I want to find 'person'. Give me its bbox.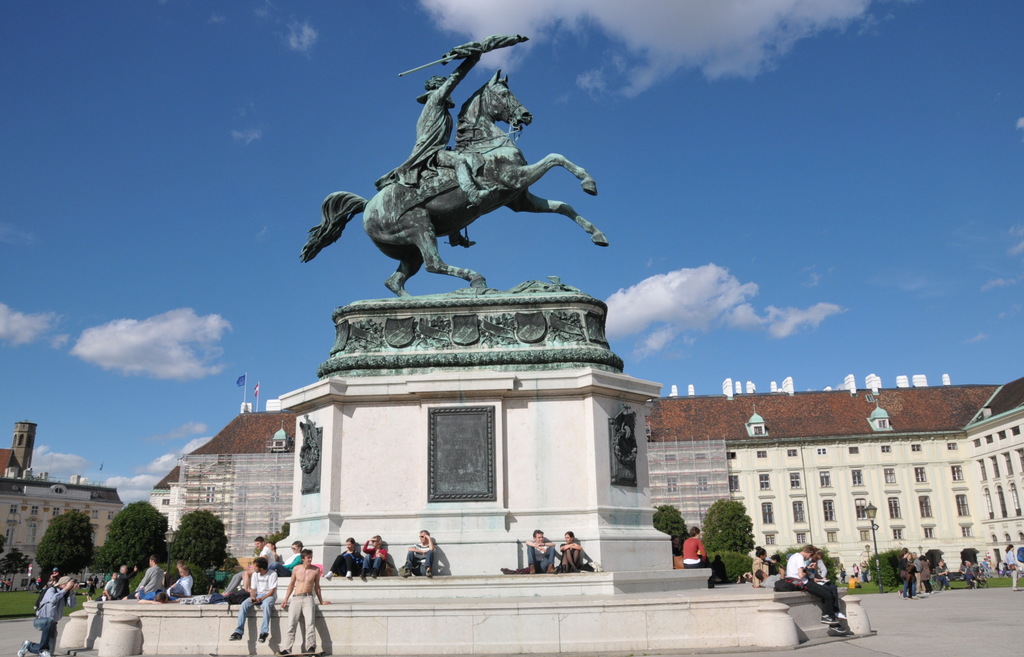
locate(682, 526, 710, 574).
